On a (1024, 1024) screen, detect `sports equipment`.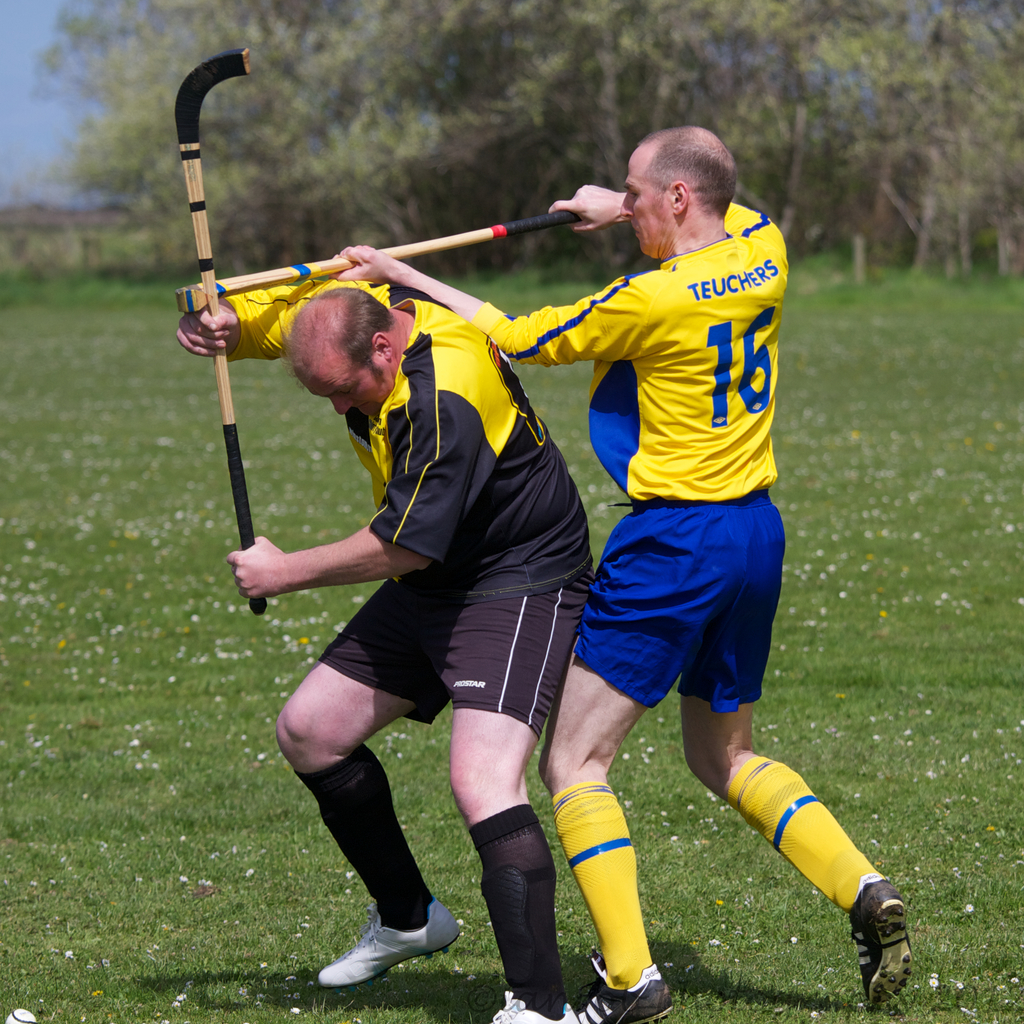
locate(478, 993, 577, 1023).
